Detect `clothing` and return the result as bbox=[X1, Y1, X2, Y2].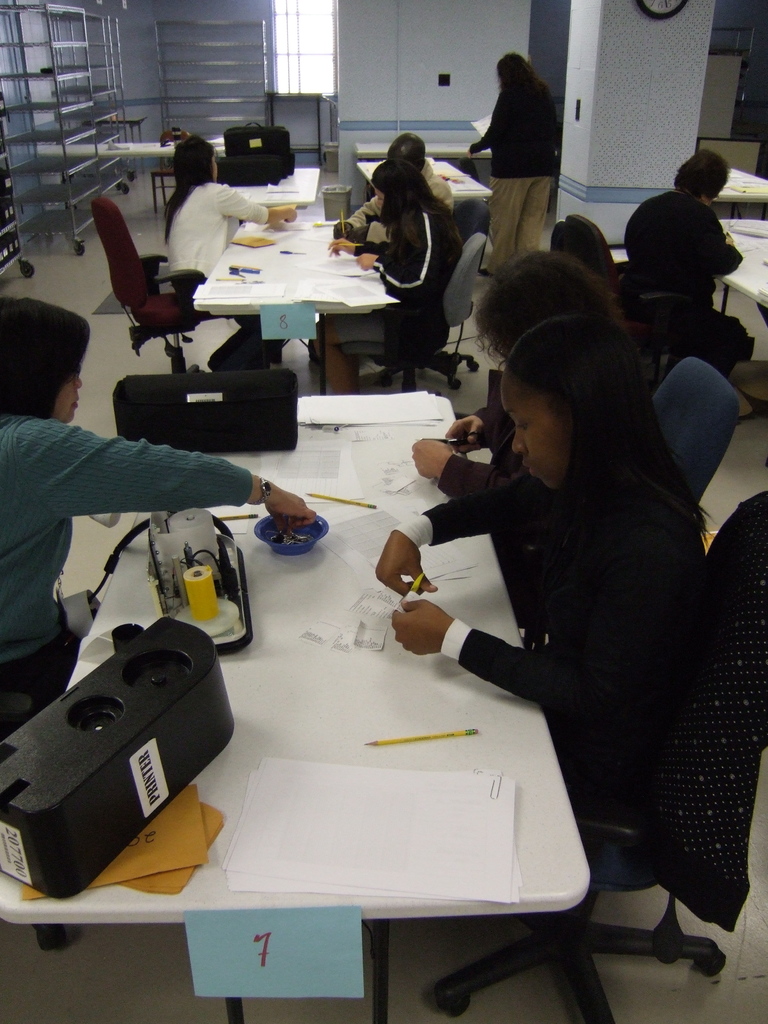
bbox=[636, 152, 756, 344].
